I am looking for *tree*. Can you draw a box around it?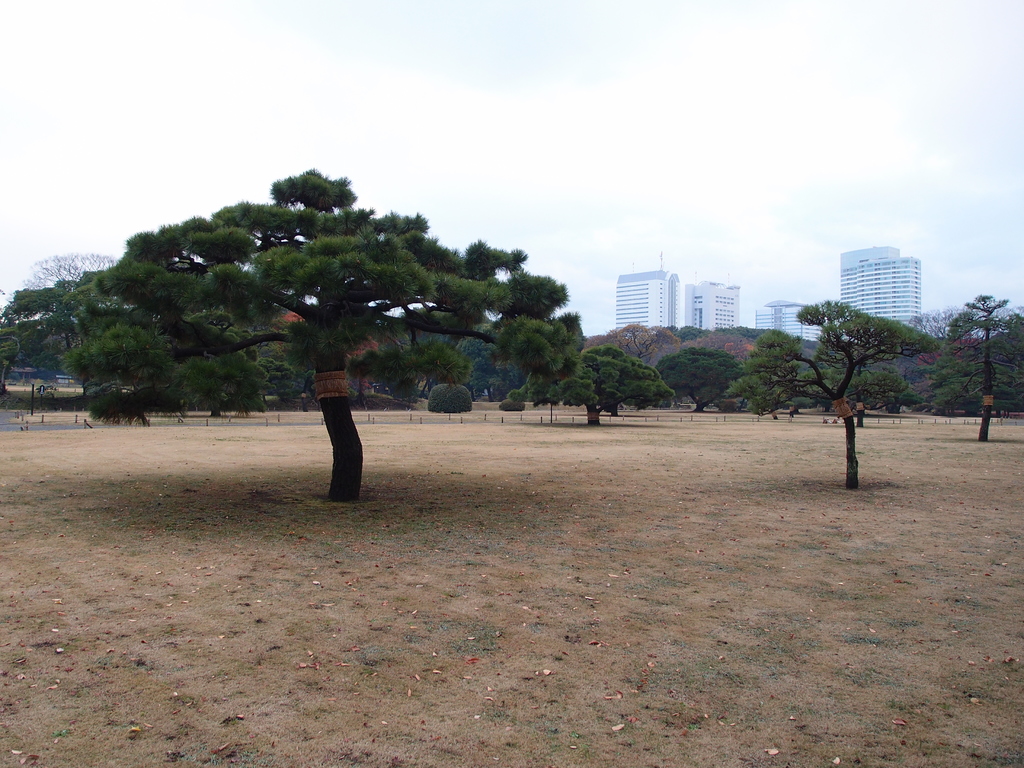
Sure, the bounding box is <bbox>722, 298, 936, 486</bbox>.
